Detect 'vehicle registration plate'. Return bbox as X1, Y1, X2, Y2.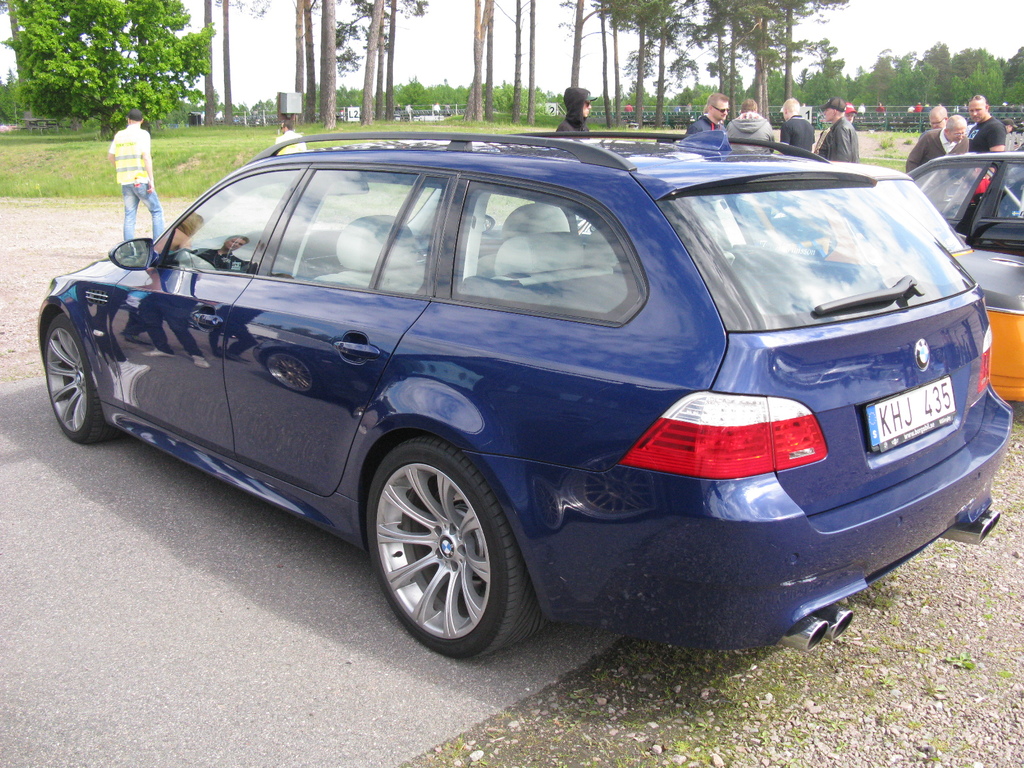
884, 374, 963, 458.
